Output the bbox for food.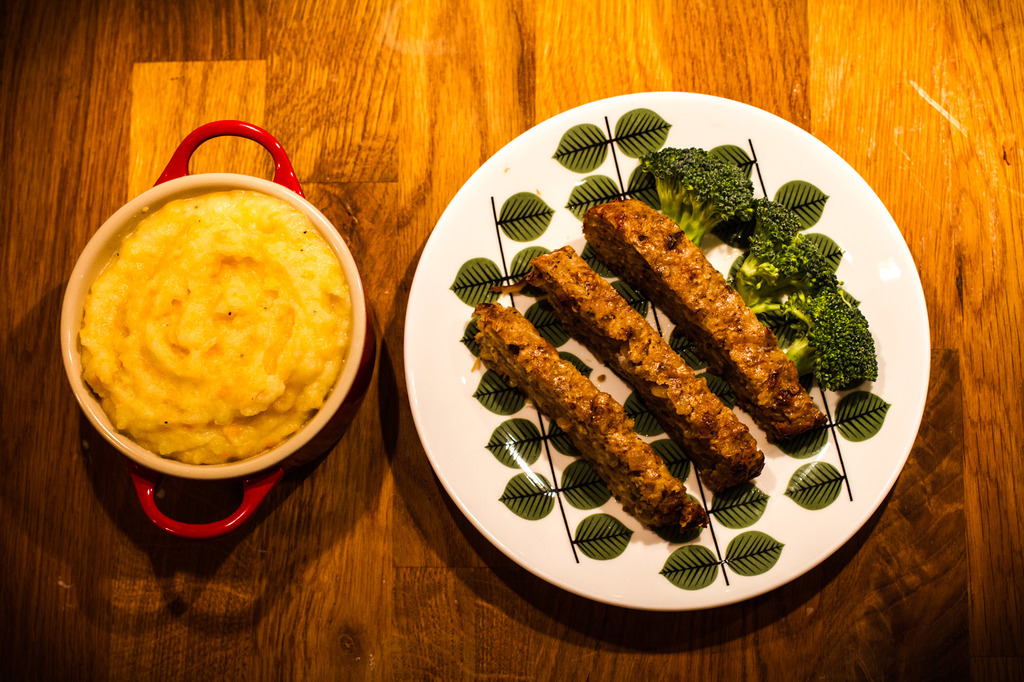
region(75, 167, 356, 459).
